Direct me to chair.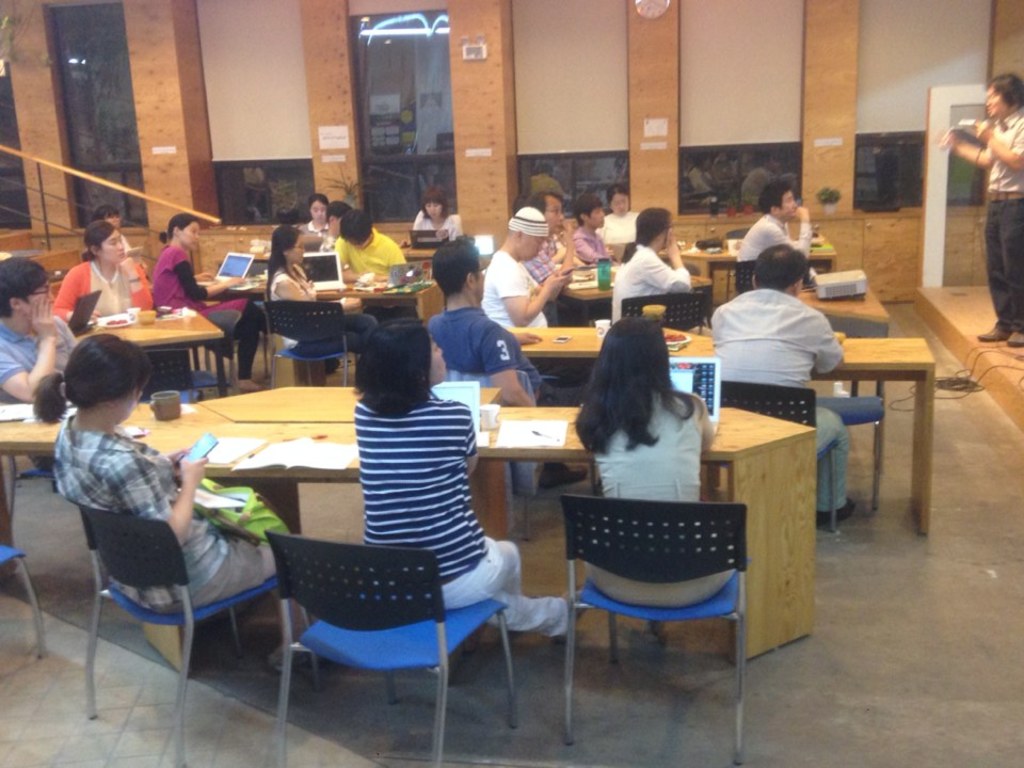
Direction: <region>622, 286, 707, 331</region>.
